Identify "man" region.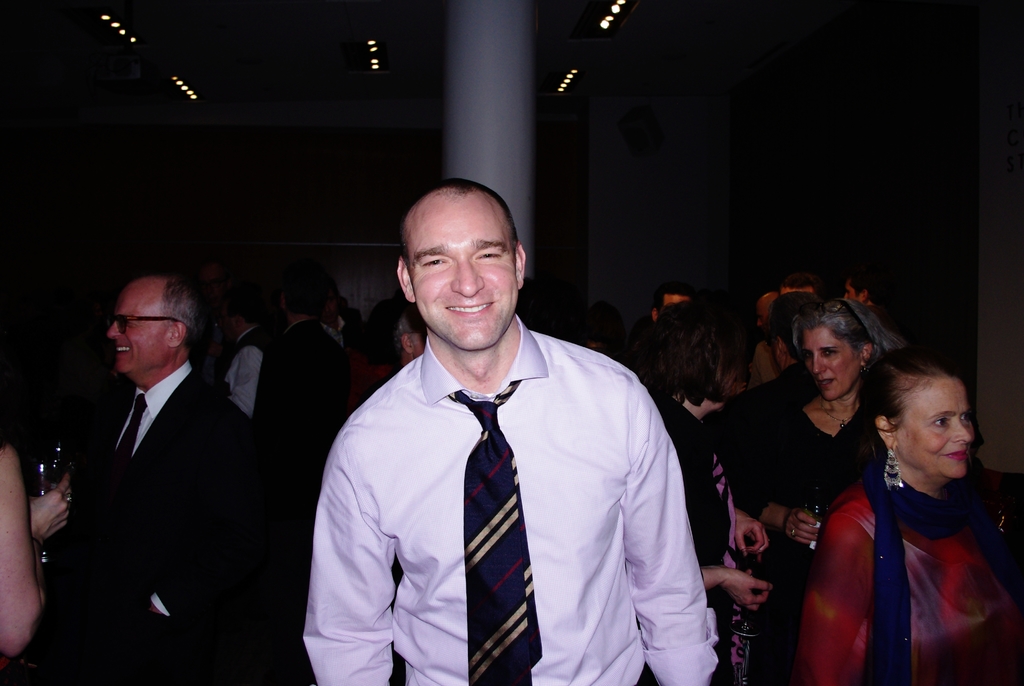
Region: box(388, 300, 430, 370).
